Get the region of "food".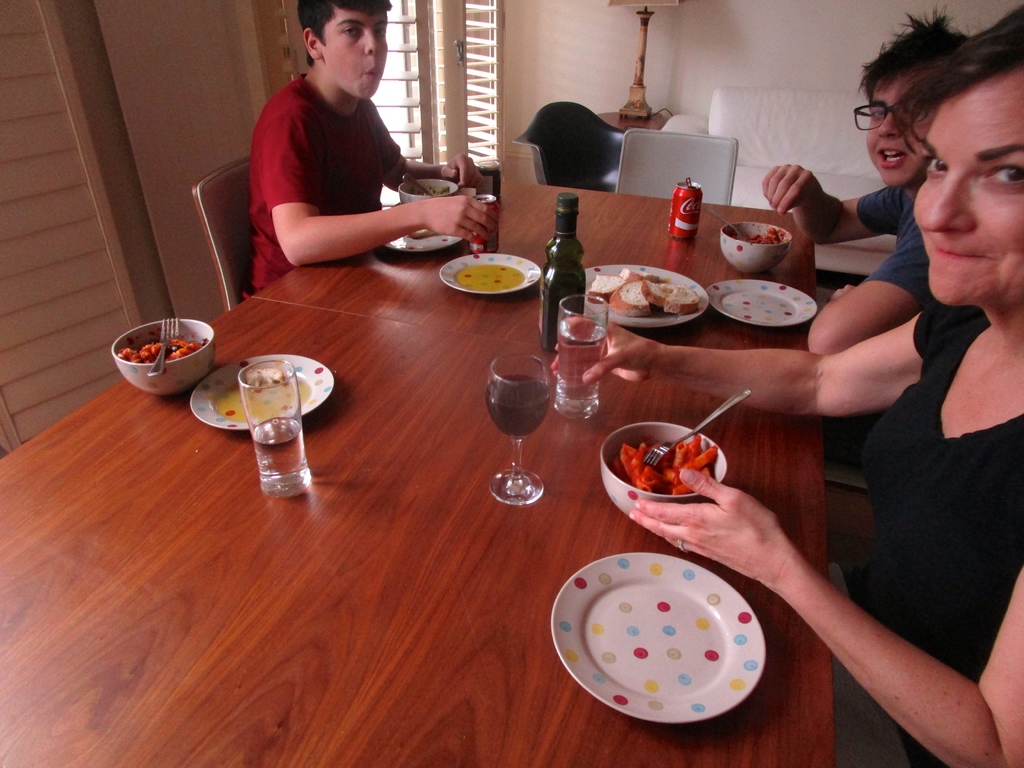
select_region(581, 267, 701, 314).
